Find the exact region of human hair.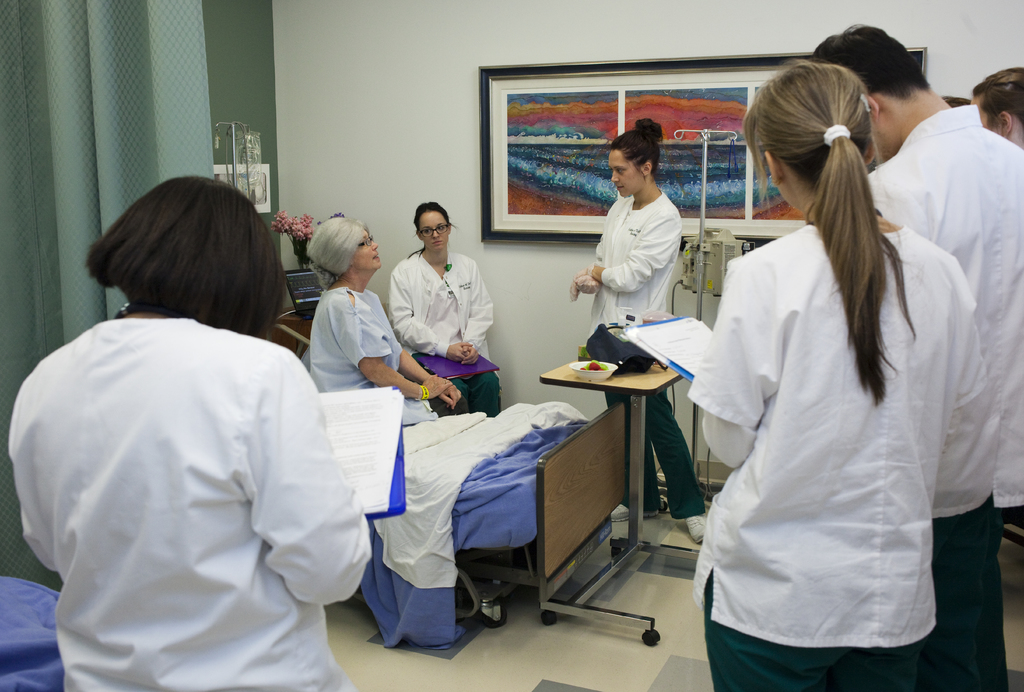
Exact region: {"left": 93, "top": 175, "right": 284, "bottom": 335}.
